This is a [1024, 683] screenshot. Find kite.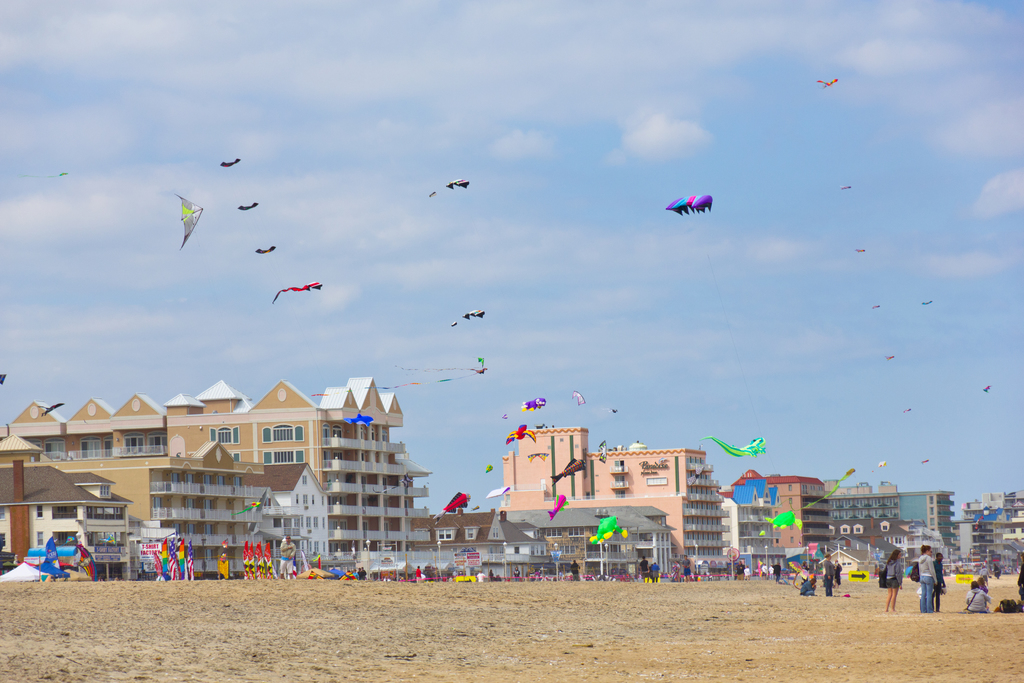
Bounding box: [428, 176, 470, 200].
